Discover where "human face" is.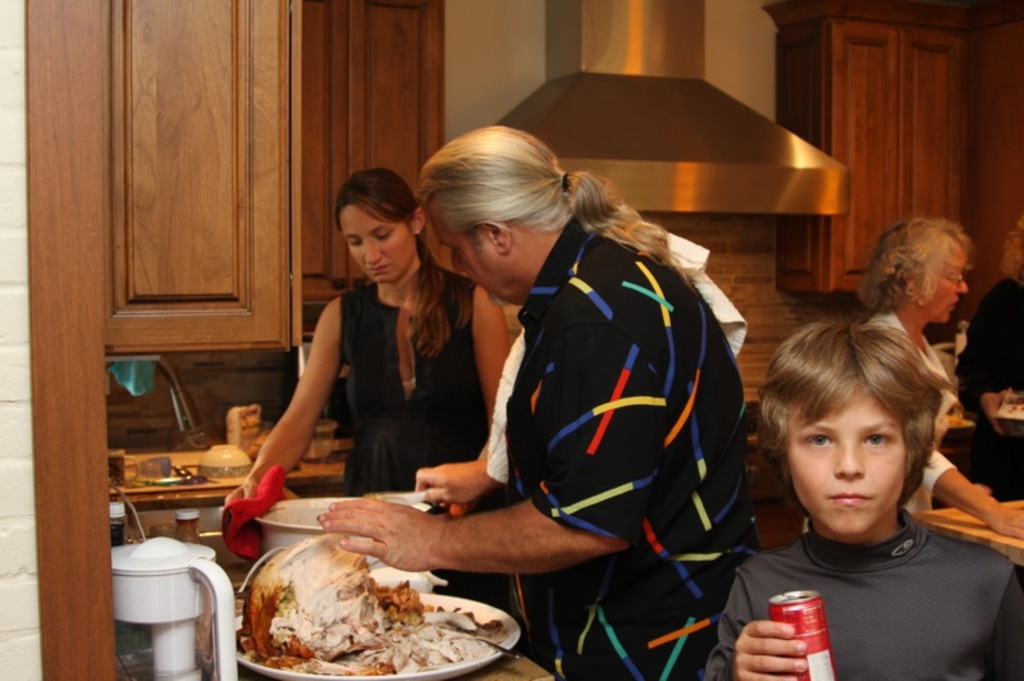
Discovered at bbox=[916, 246, 965, 317].
